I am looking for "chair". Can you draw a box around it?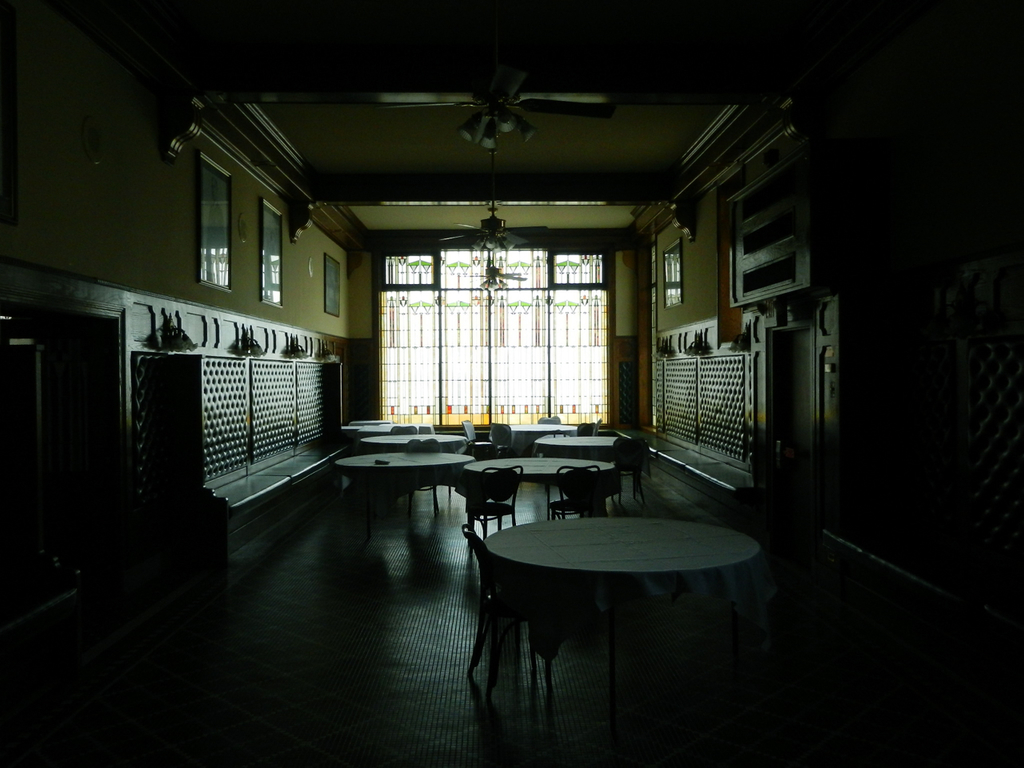
Sure, the bounding box is region(462, 516, 574, 678).
